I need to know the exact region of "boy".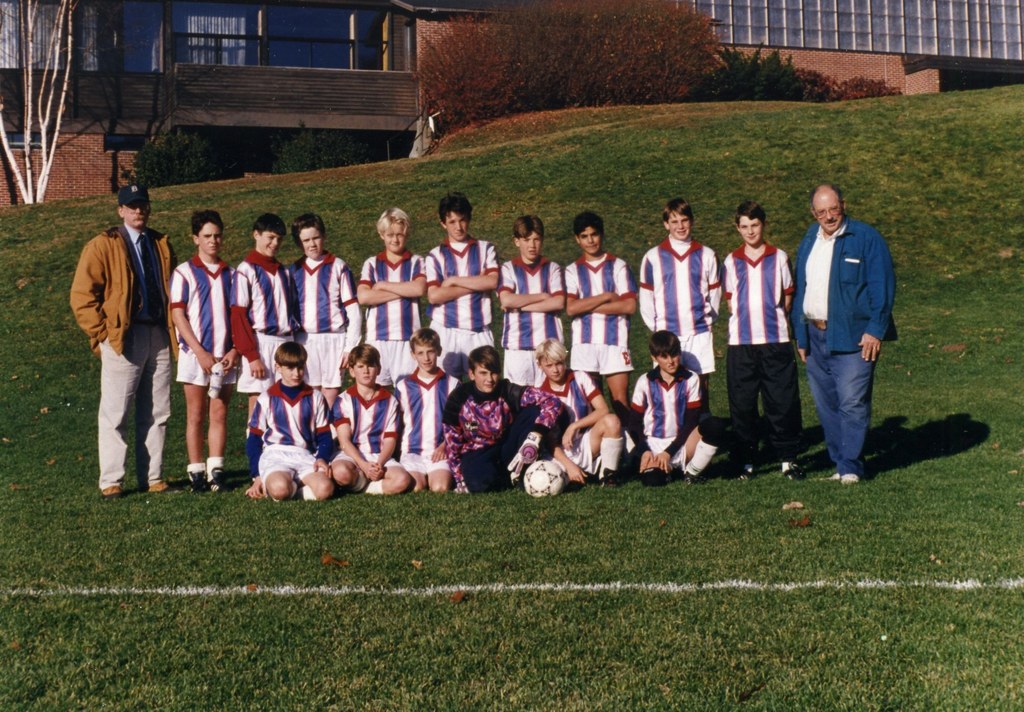
Region: [x1=289, y1=211, x2=365, y2=407].
